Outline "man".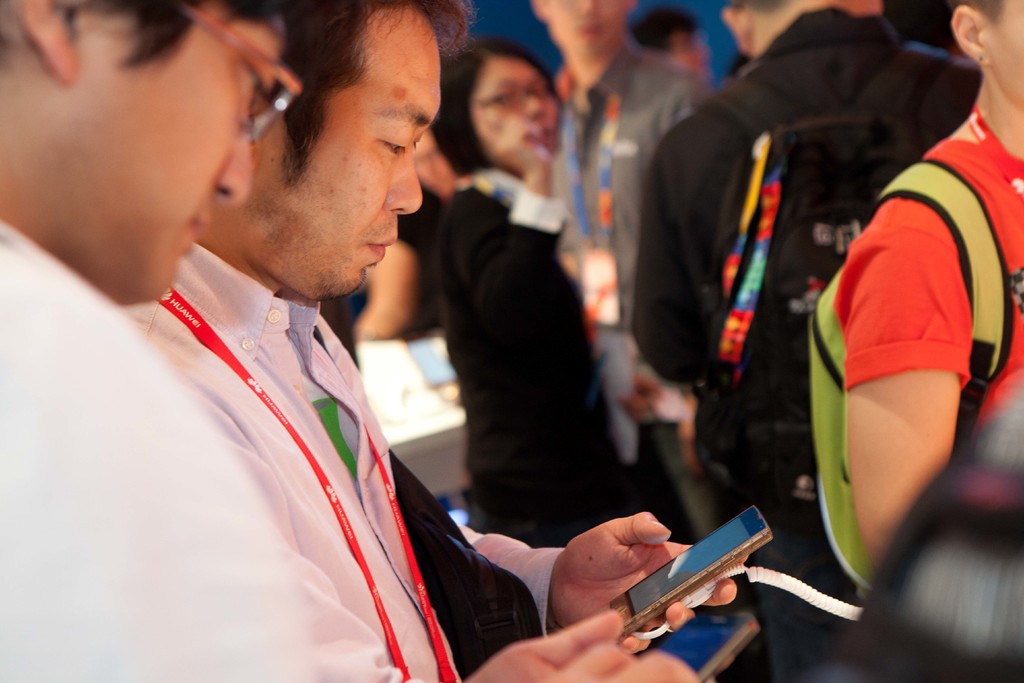
Outline: select_region(521, 0, 712, 559).
